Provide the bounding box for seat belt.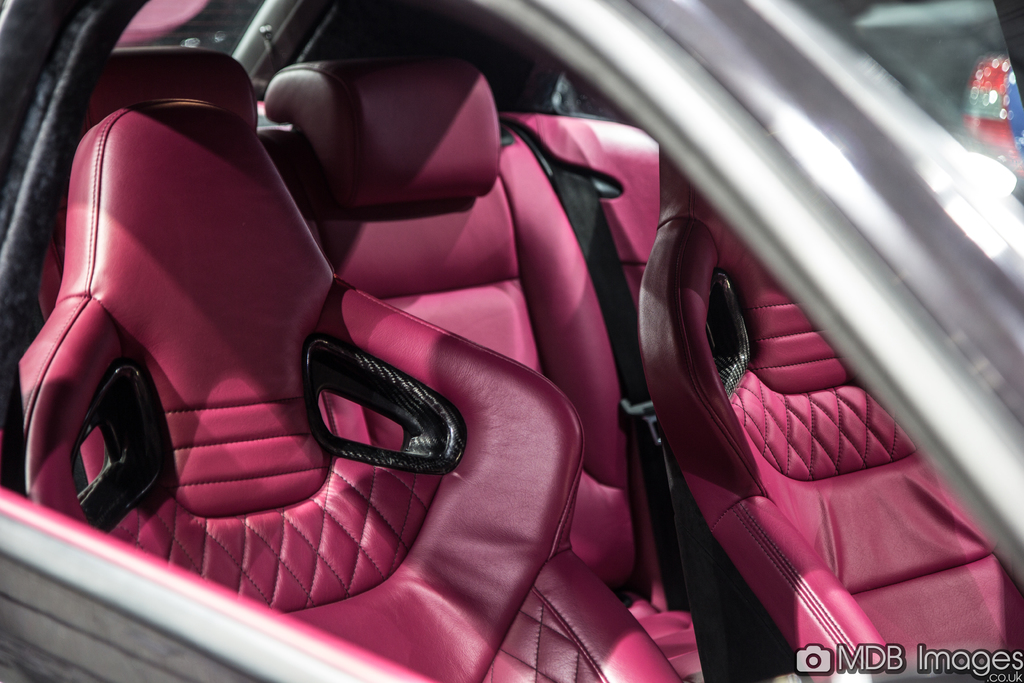
<region>550, 165, 740, 679</region>.
